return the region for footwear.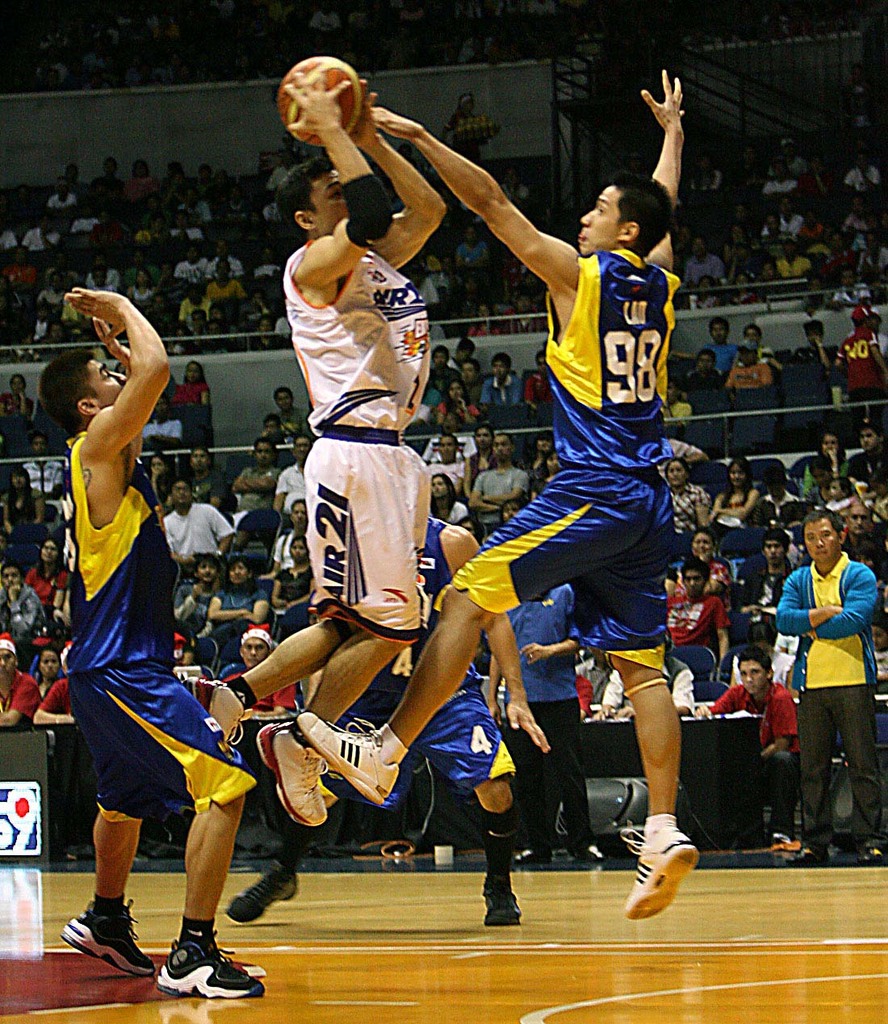
bbox(58, 896, 157, 979).
